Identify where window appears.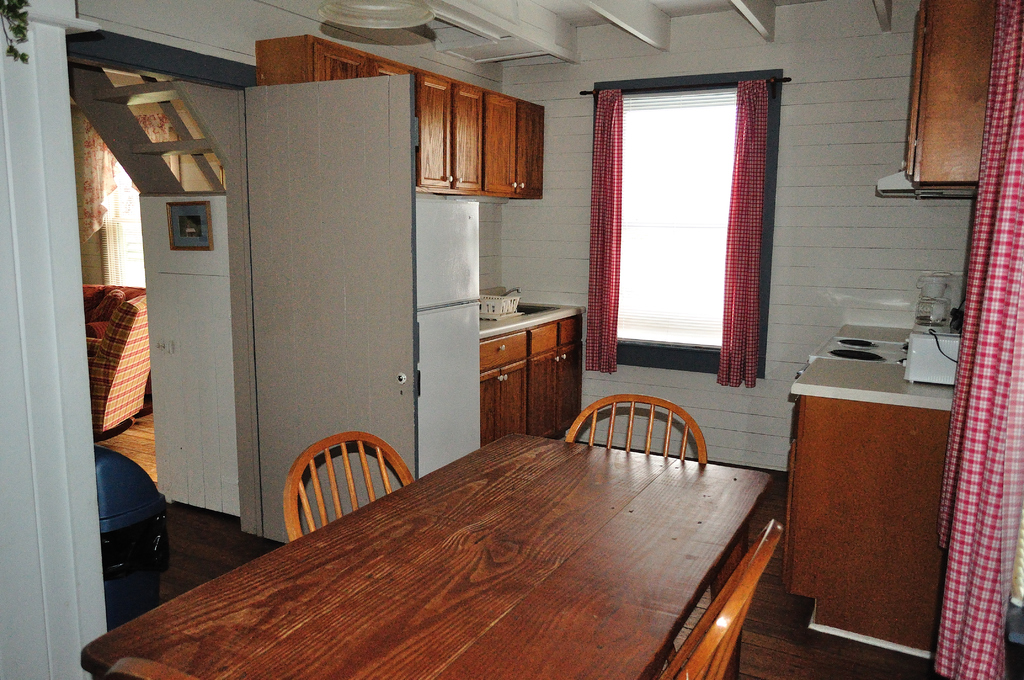
Appears at x1=594, y1=69, x2=787, y2=386.
